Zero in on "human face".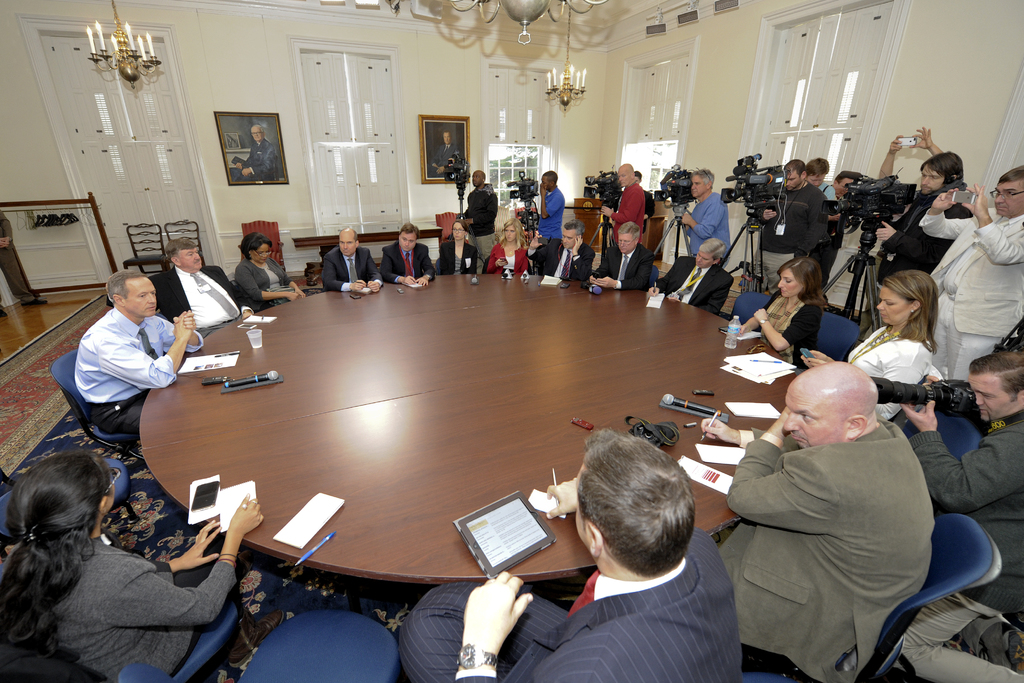
Zeroed in: 123 277 157 319.
